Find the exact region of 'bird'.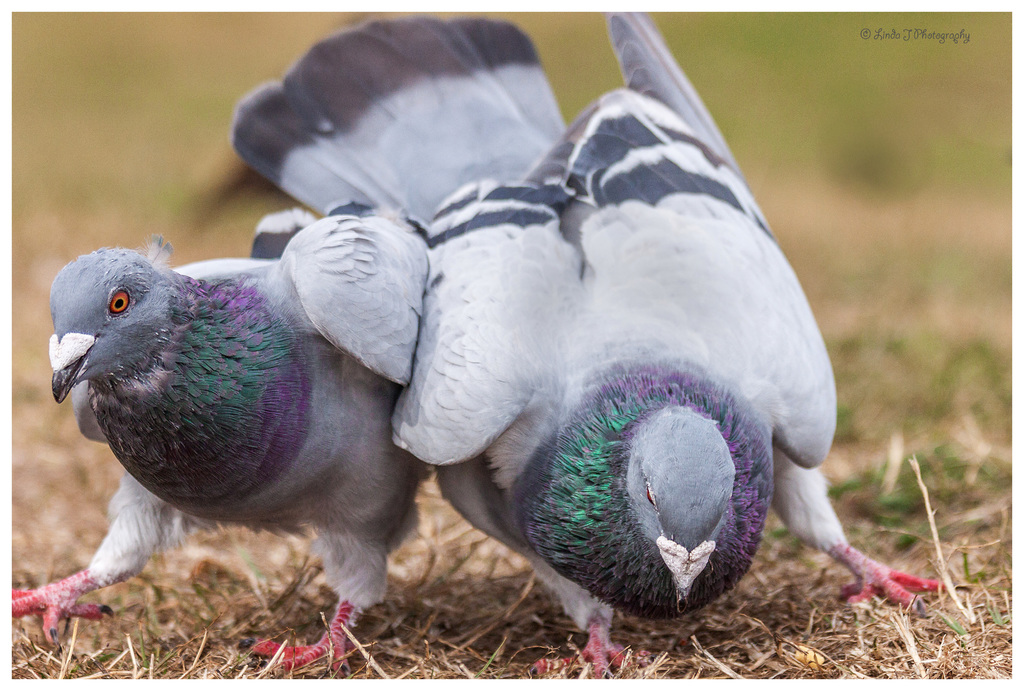
Exact region: locate(229, 6, 955, 685).
